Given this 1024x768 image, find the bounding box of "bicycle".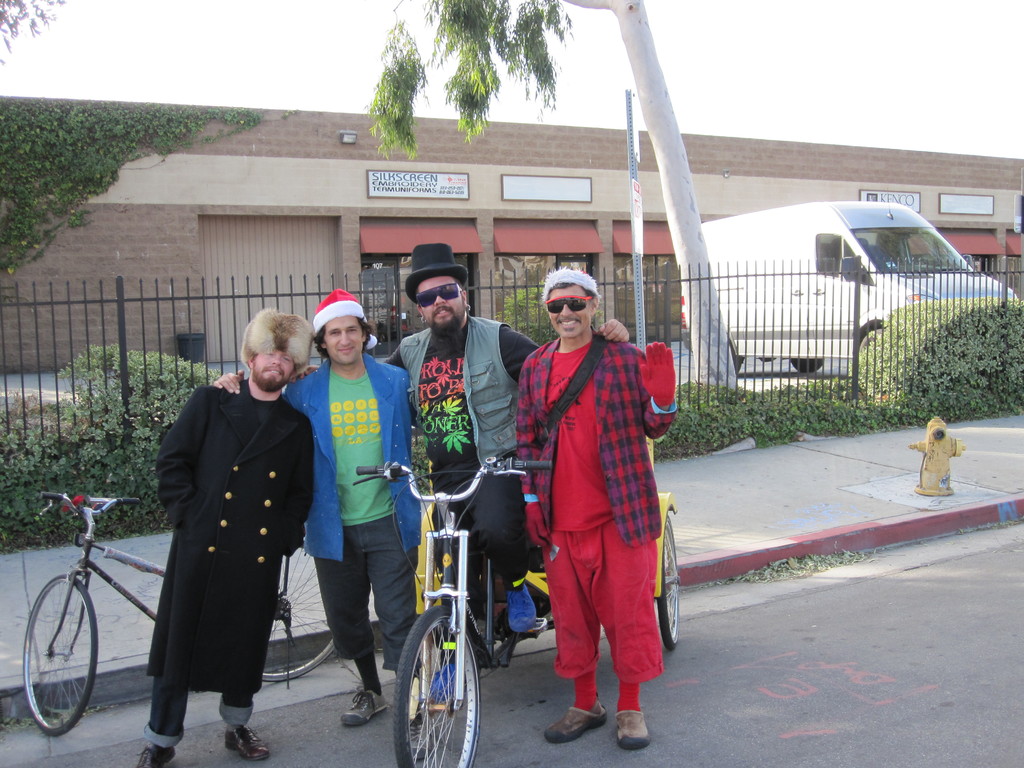
18, 493, 342, 743.
